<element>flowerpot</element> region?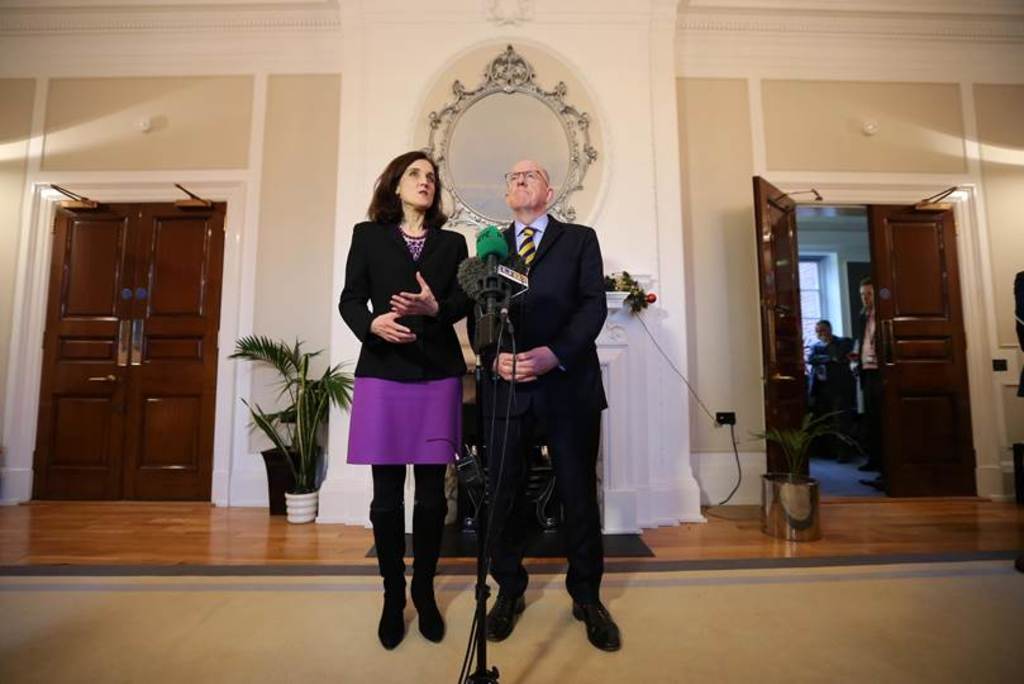
locate(285, 488, 318, 524)
